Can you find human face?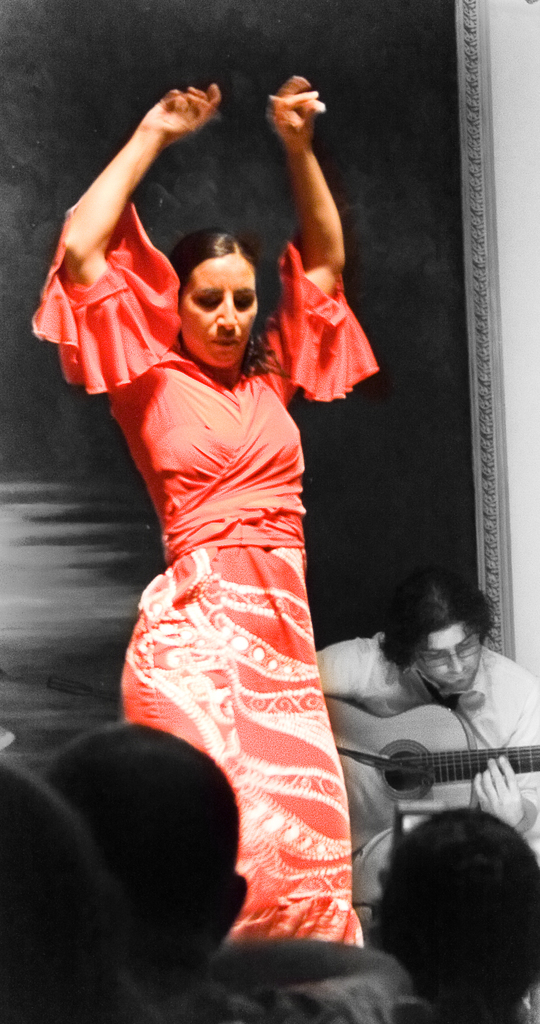
Yes, bounding box: (421, 626, 484, 685).
